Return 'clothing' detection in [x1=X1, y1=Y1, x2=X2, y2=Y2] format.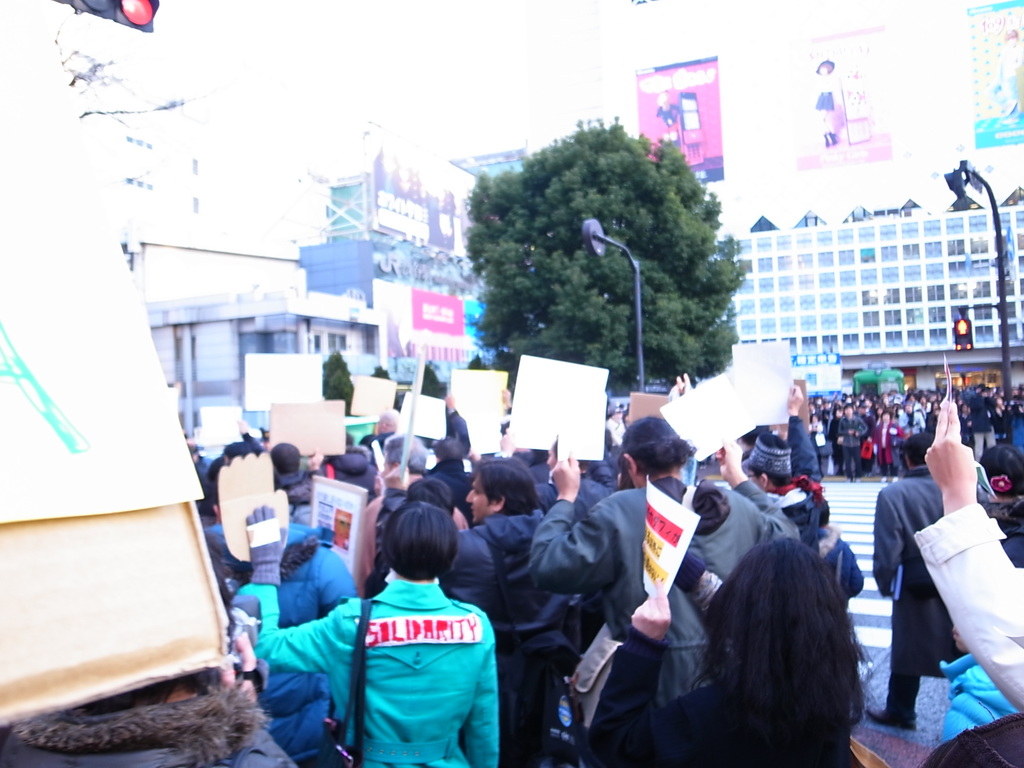
[x1=231, y1=503, x2=504, y2=767].
